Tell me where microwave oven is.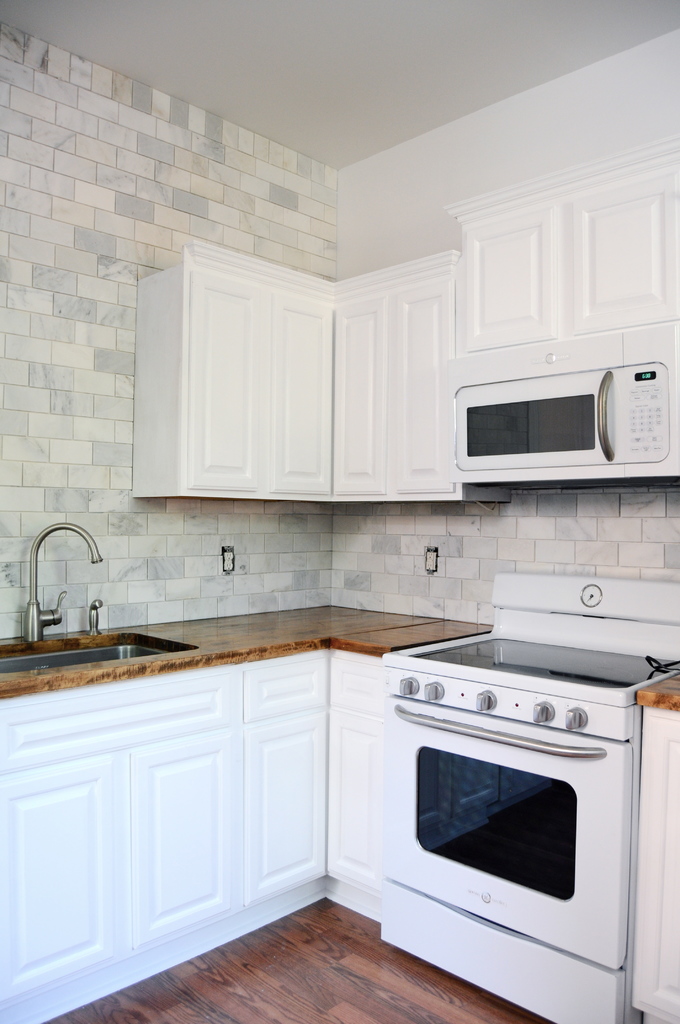
microwave oven is at 448:358:652:480.
